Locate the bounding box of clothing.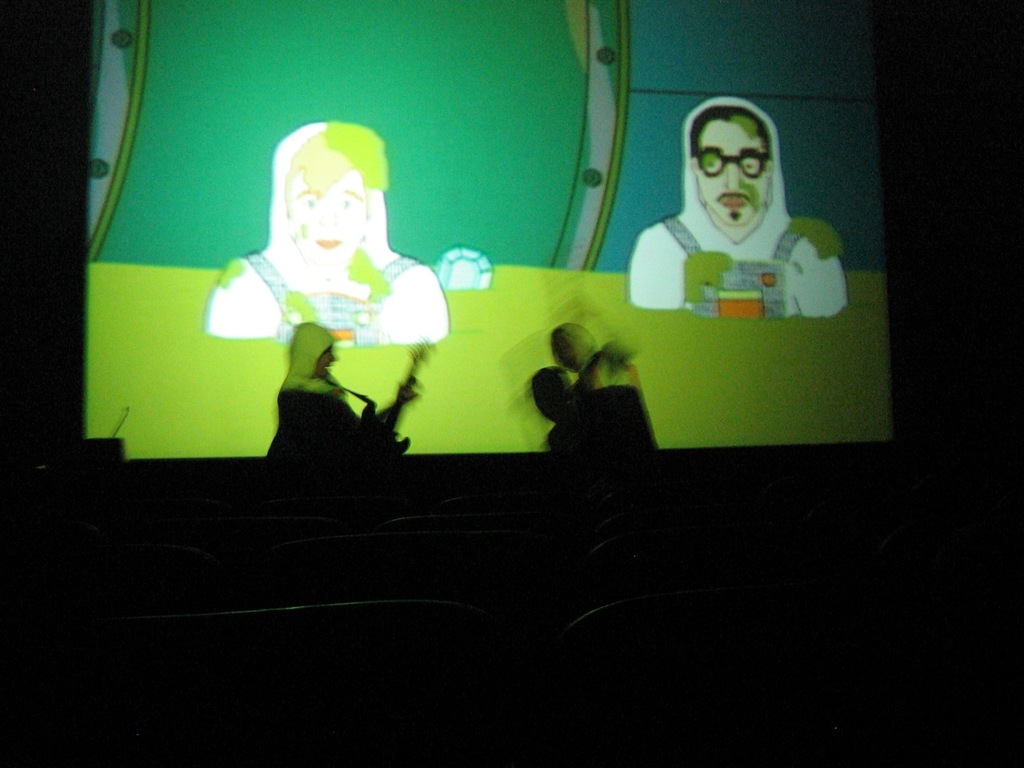
Bounding box: box=[263, 319, 390, 461].
